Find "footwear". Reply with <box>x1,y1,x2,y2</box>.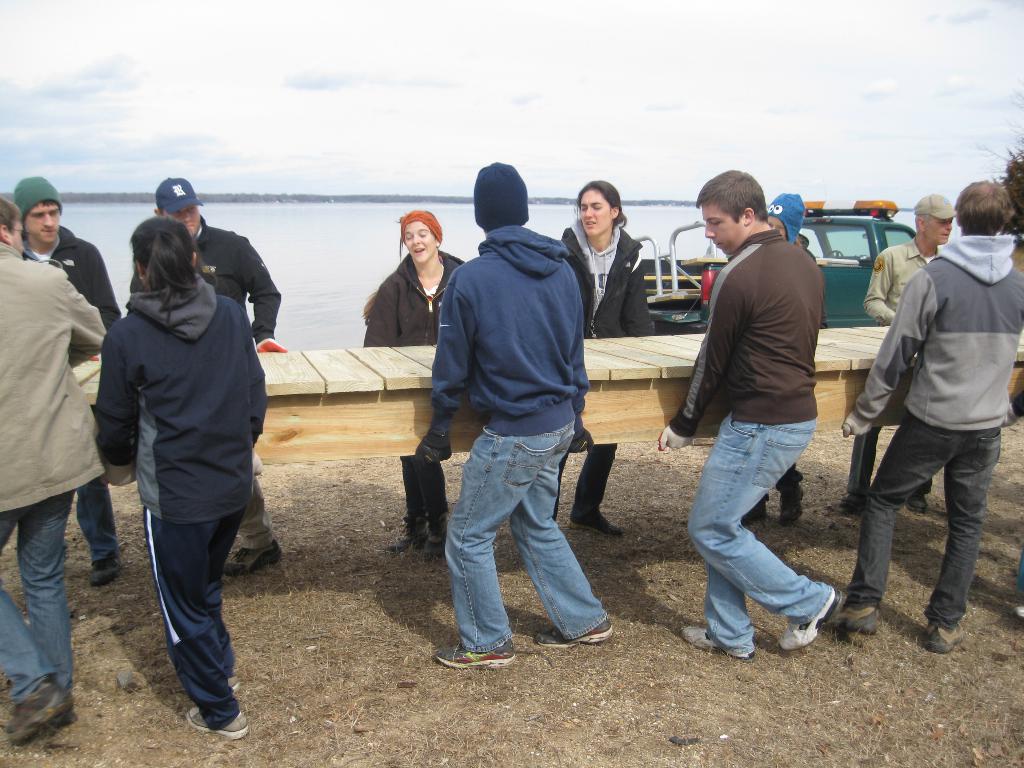
<box>86,561,118,582</box>.
